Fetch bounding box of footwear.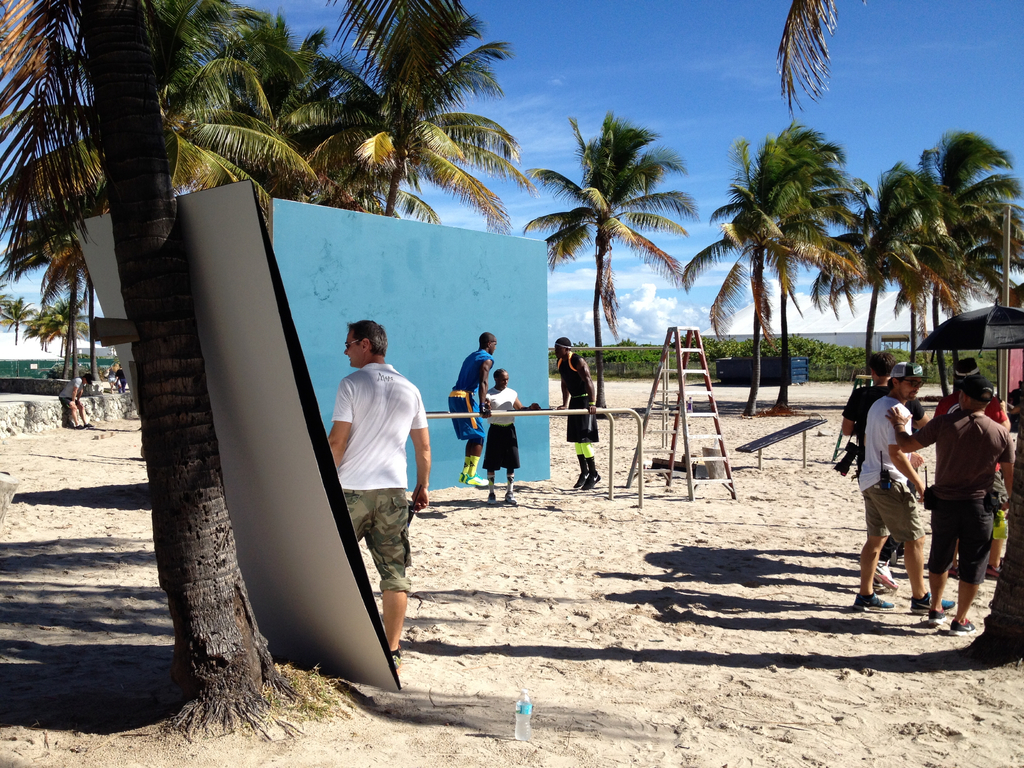
Bbox: <box>872,553,901,596</box>.
